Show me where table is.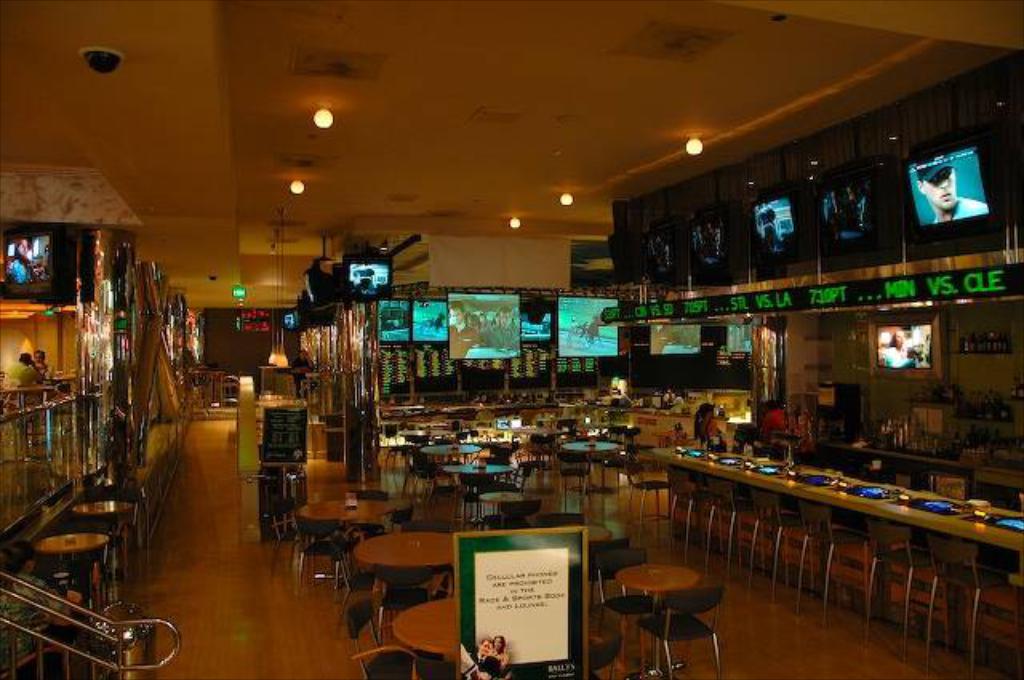
table is at <bbox>390, 592, 464, 678</bbox>.
